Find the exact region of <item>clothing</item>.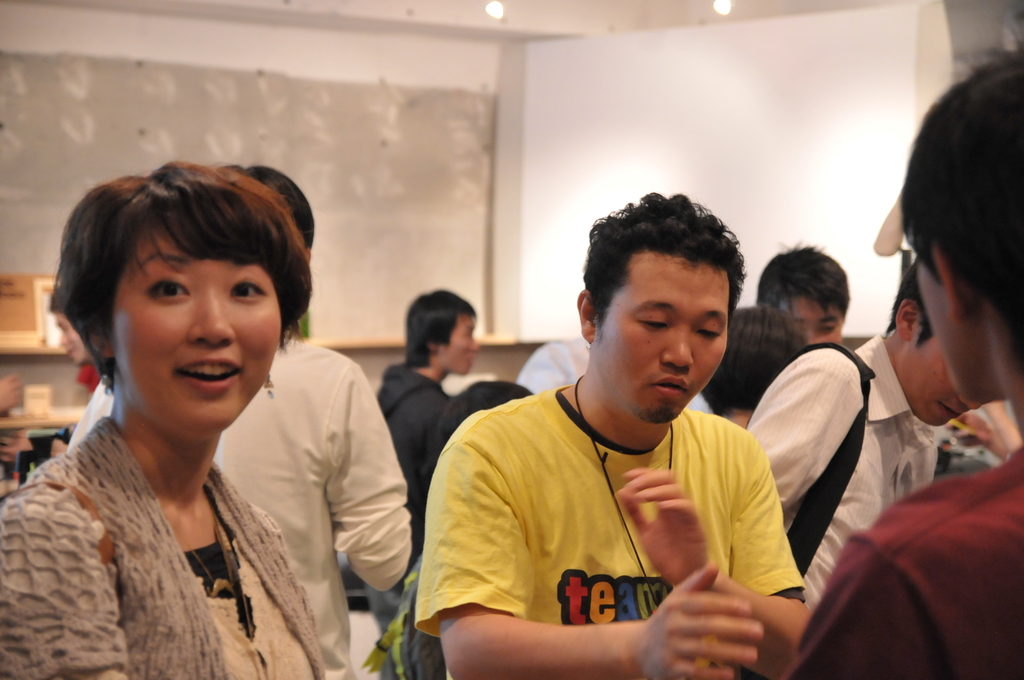
Exact region: bbox=(407, 380, 533, 522).
